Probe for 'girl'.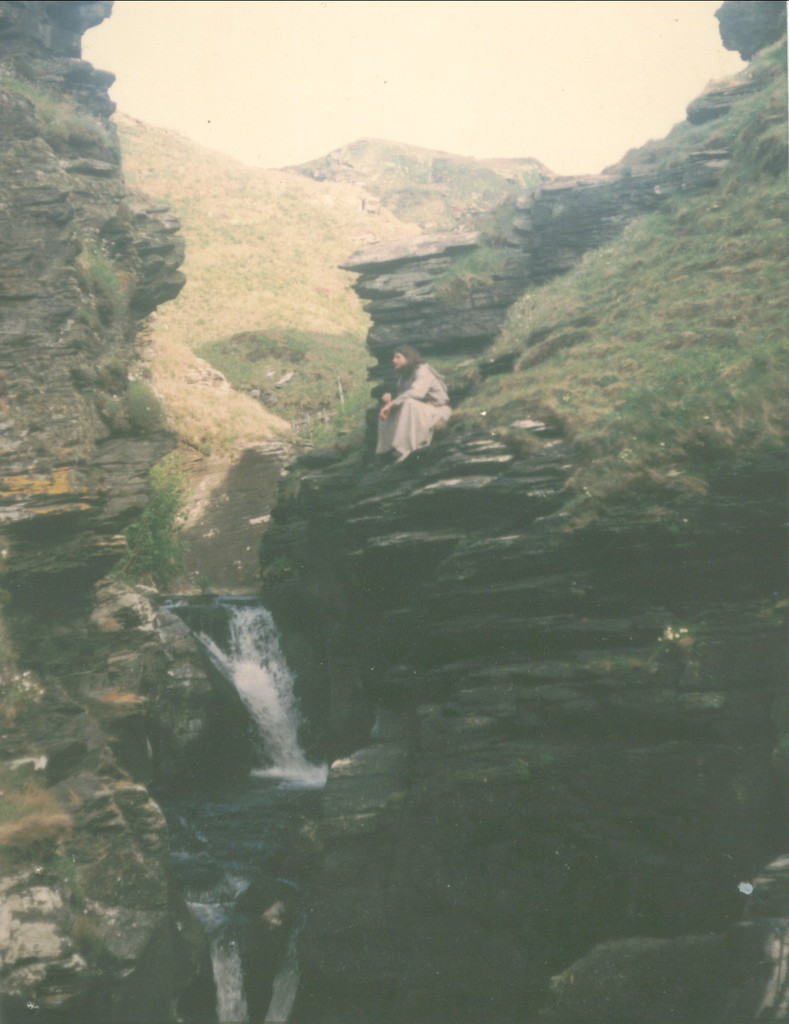
Probe result: [369, 336, 448, 457].
